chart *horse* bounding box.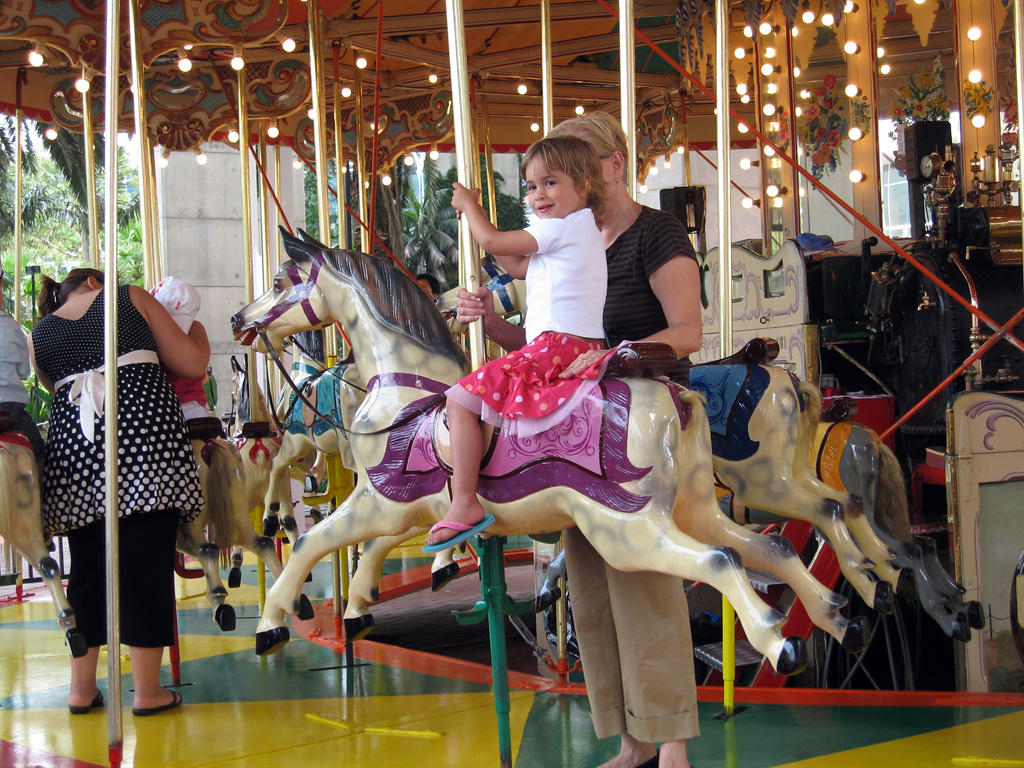
Charted: 227, 224, 867, 679.
